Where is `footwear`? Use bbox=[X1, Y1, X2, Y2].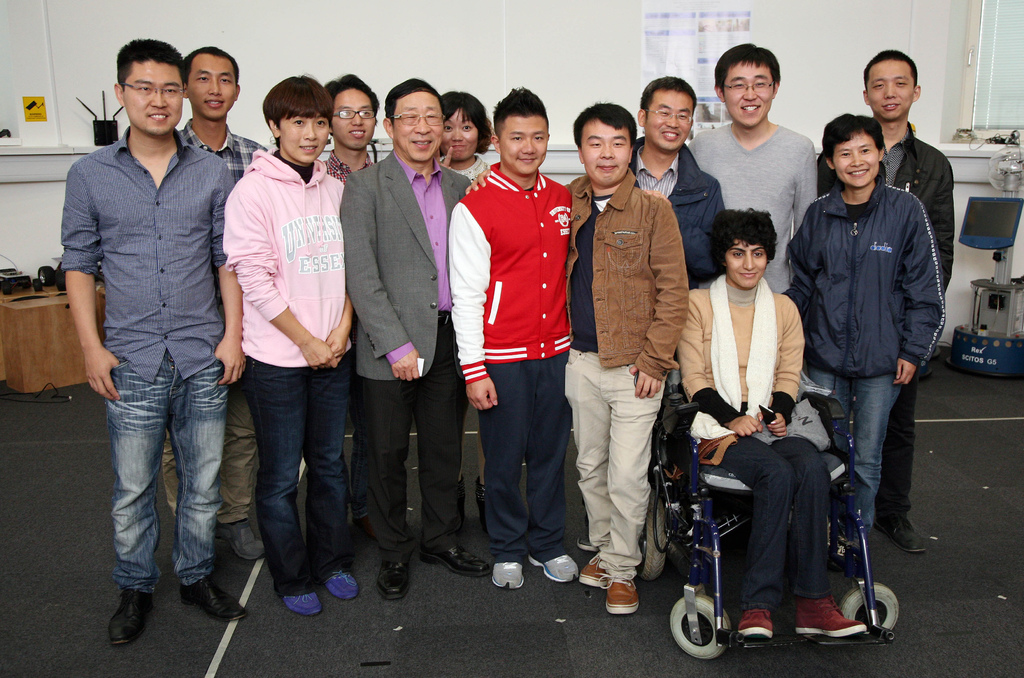
bbox=[784, 587, 867, 638].
